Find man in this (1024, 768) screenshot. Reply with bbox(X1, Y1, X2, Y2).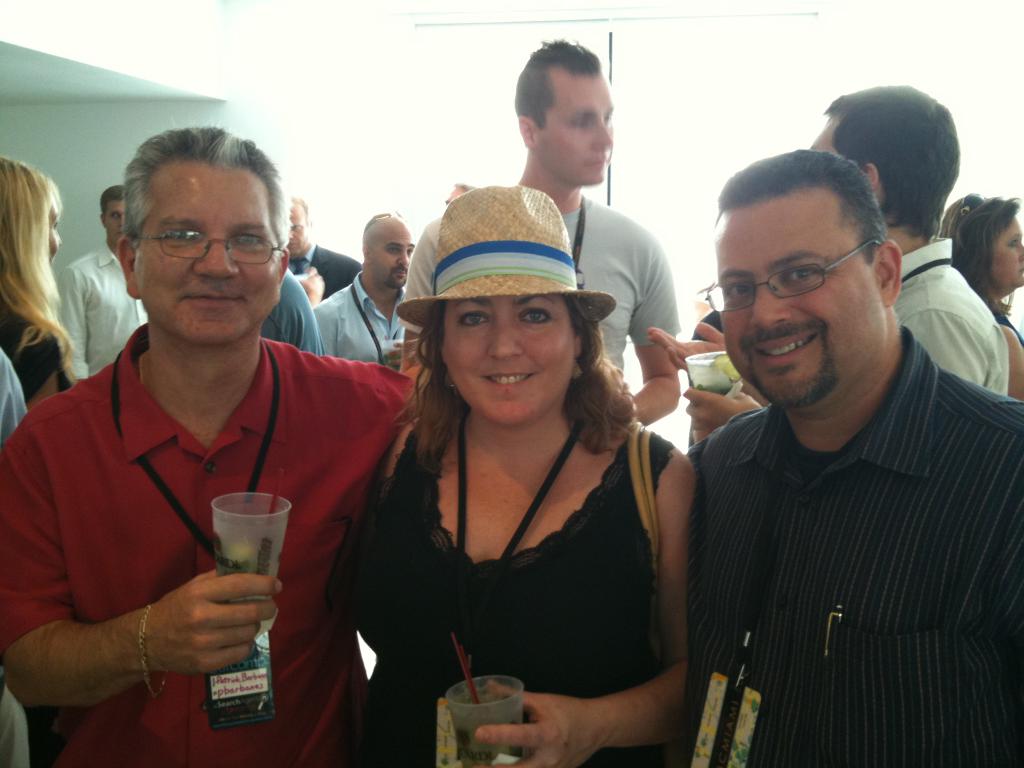
bbox(648, 84, 1009, 438).
